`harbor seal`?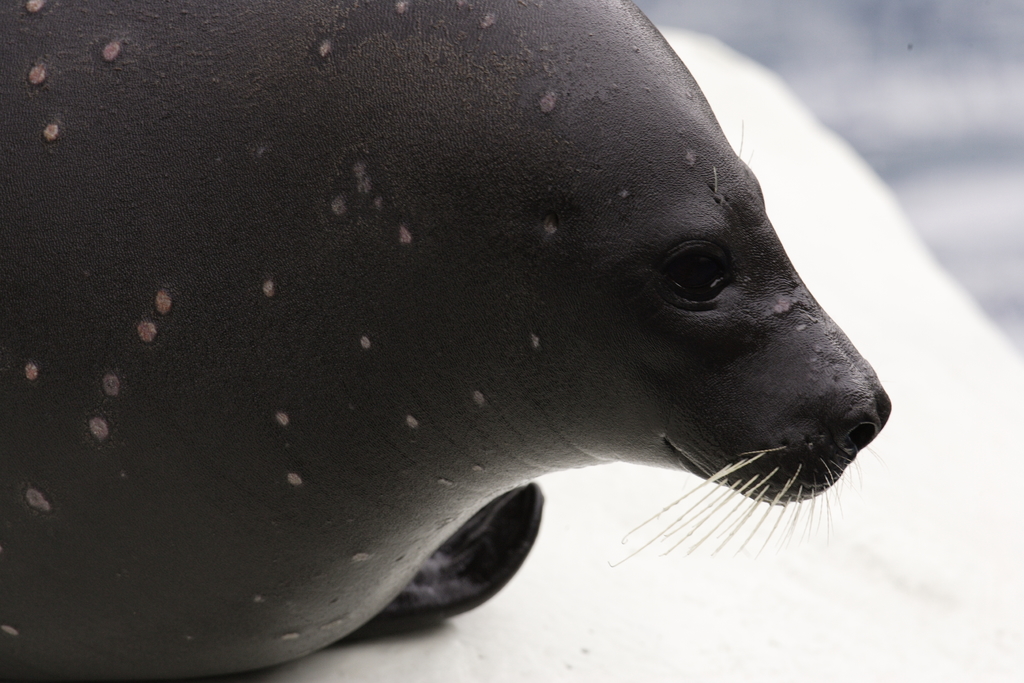
crop(0, 0, 893, 682)
